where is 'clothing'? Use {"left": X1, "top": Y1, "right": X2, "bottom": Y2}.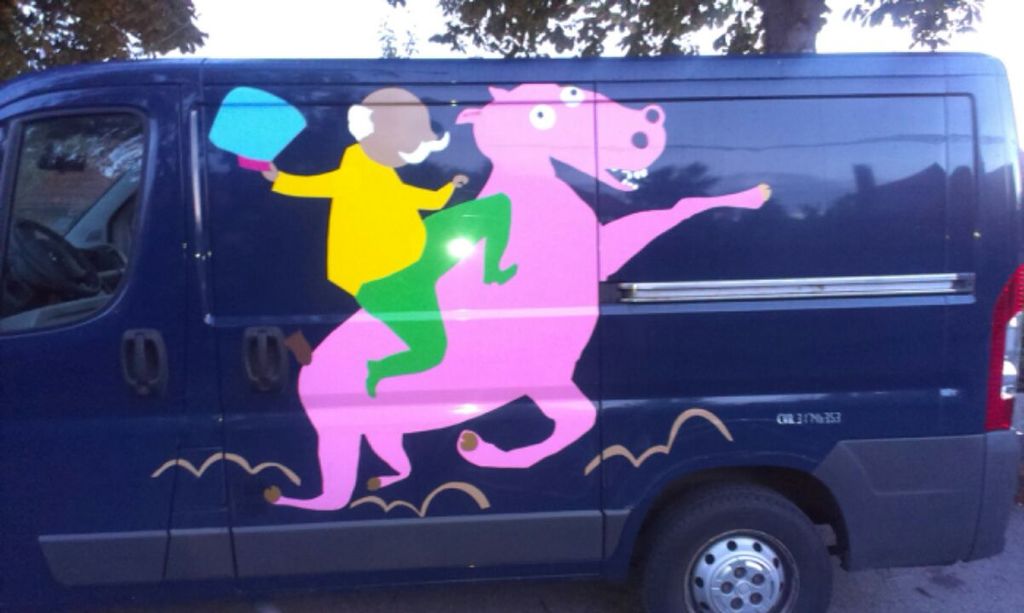
{"left": 271, "top": 144, "right": 518, "bottom": 397}.
